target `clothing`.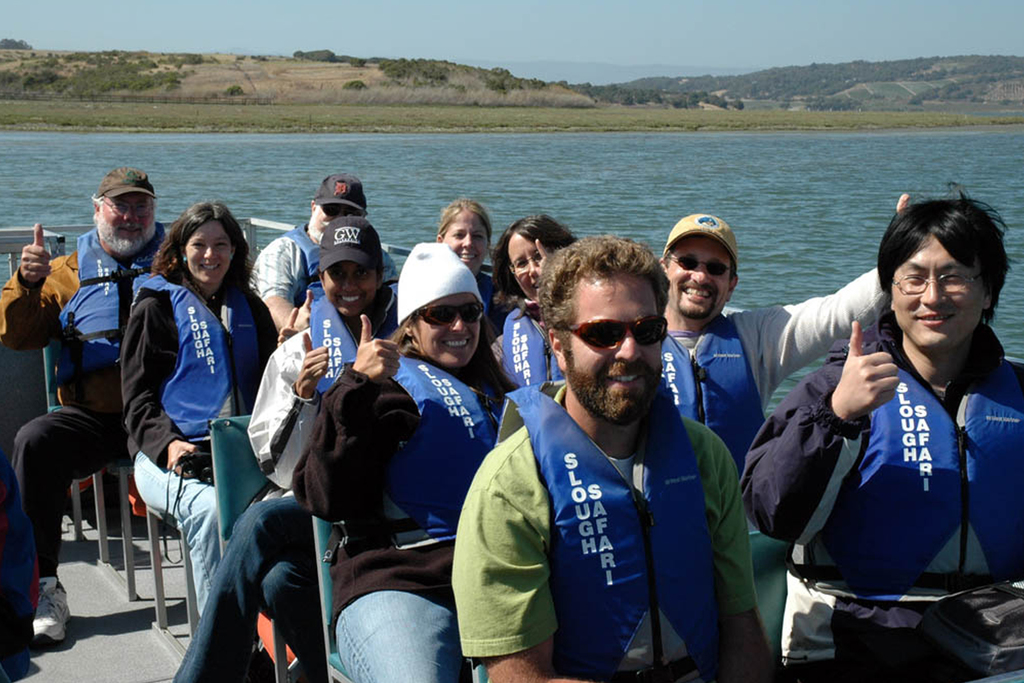
Target region: [left=112, top=272, right=272, bottom=469].
